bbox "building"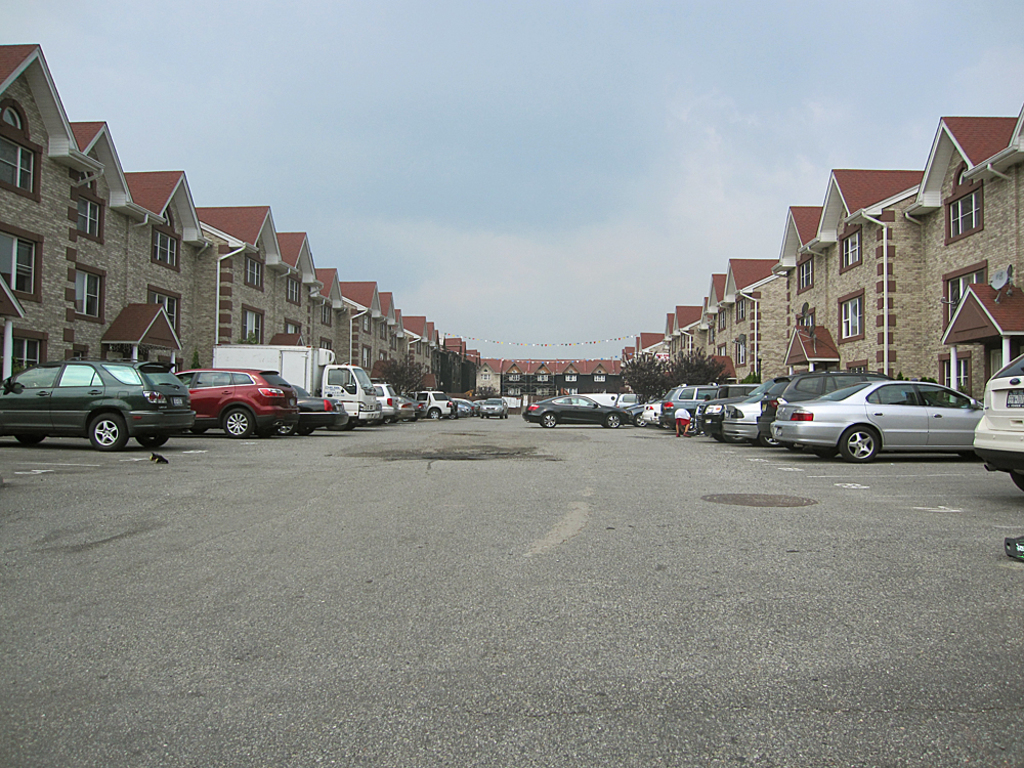
(626,87,1023,451)
